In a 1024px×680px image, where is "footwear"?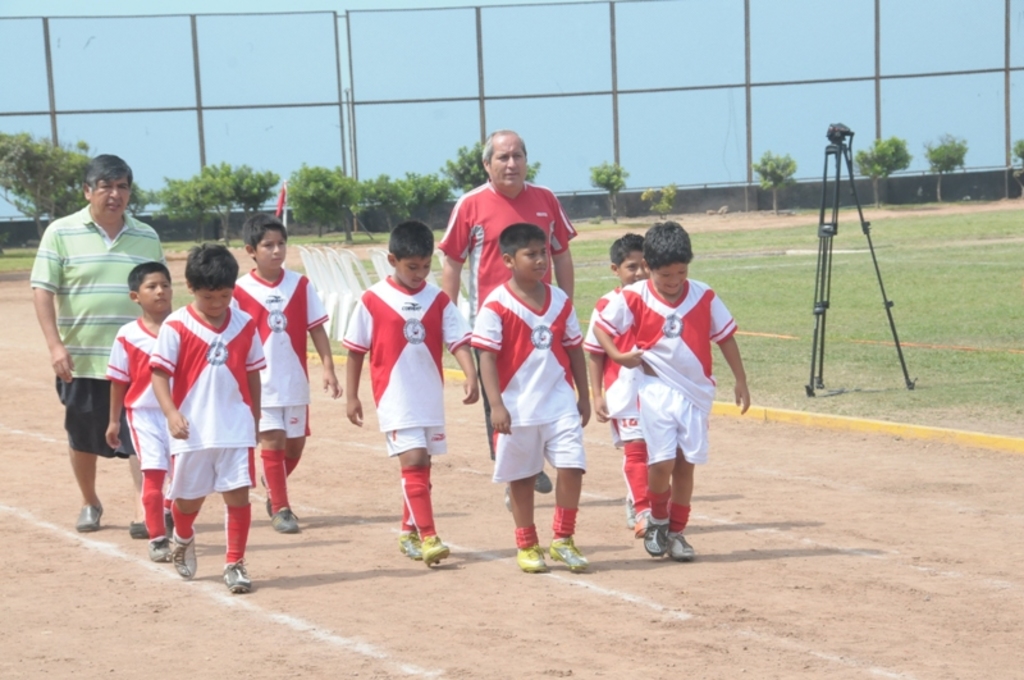
Rect(148, 540, 175, 563).
